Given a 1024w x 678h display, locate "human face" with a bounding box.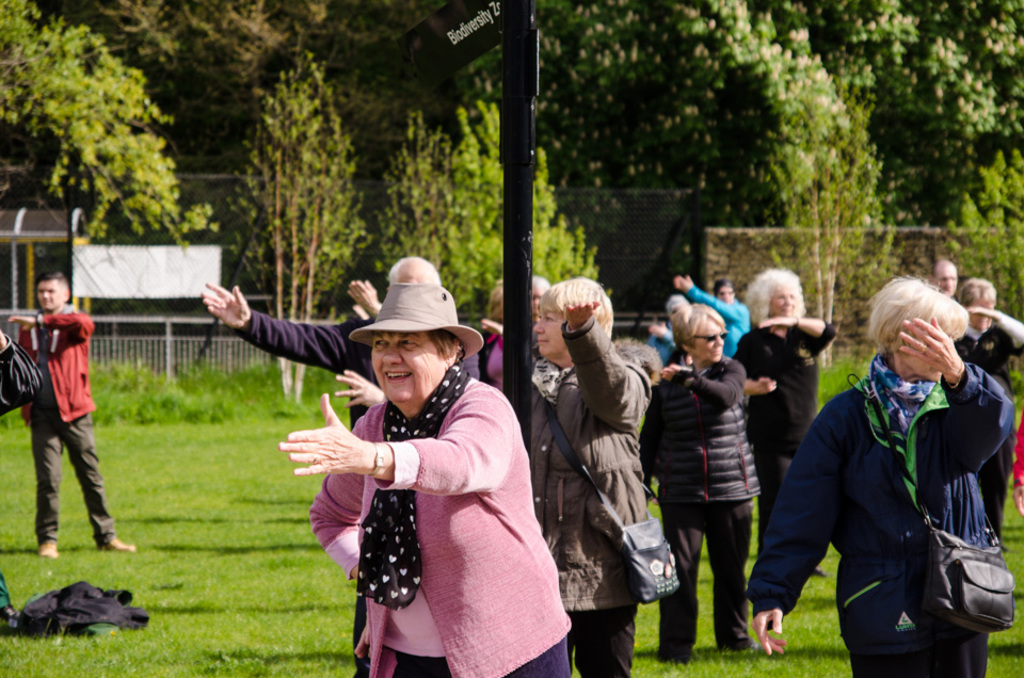
Located: rect(969, 300, 994, 330).
